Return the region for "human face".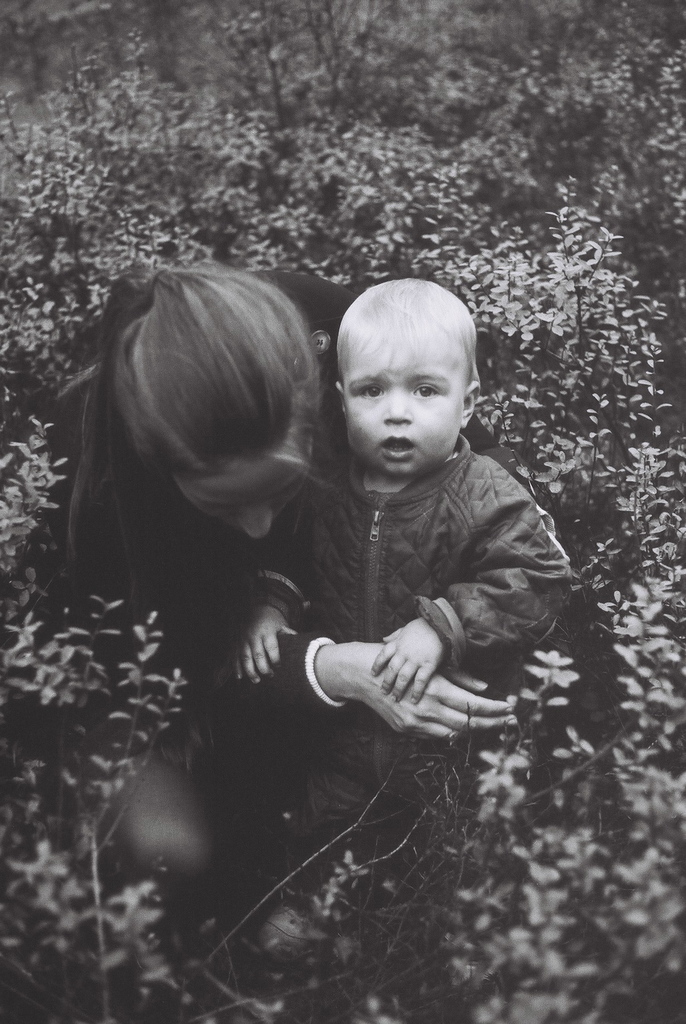
[173,458,304,541].
